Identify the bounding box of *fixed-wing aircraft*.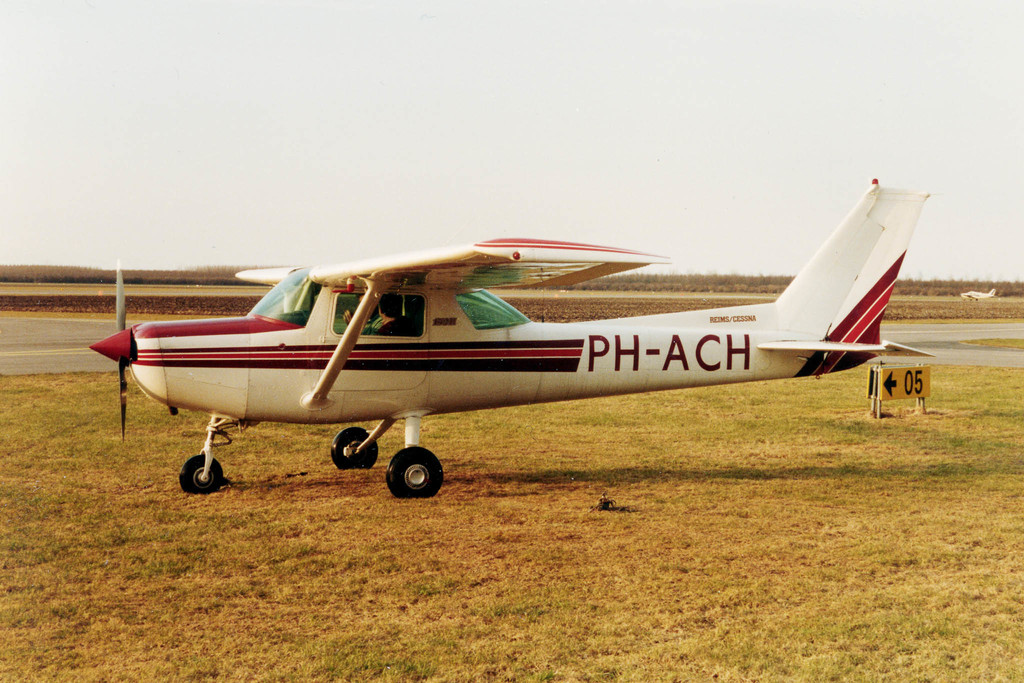
84:176:937:502.
